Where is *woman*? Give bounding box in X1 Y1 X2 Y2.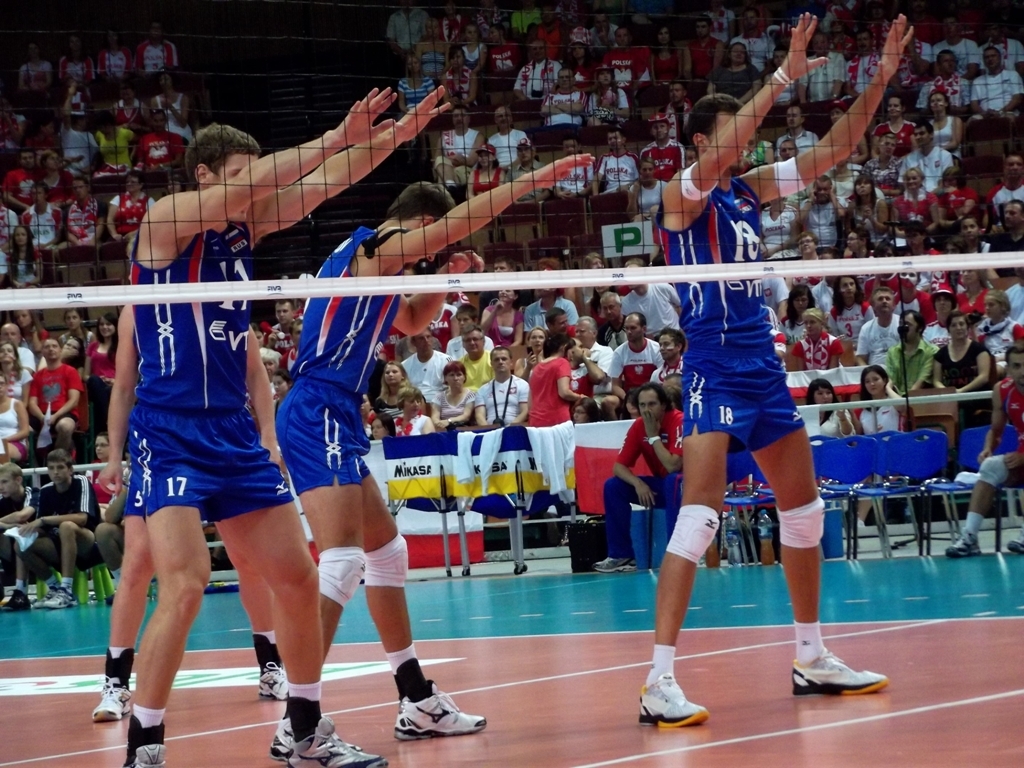
88 314 116 396.
